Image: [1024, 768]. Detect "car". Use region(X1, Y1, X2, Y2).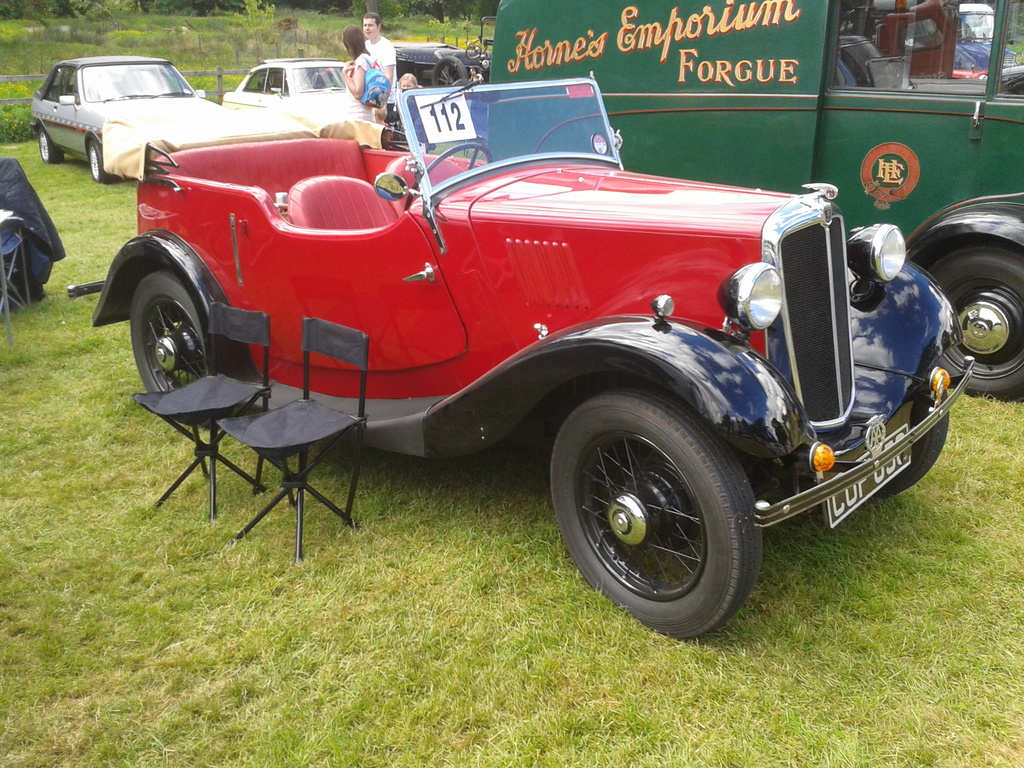
region(29, 54, 215, 190).
